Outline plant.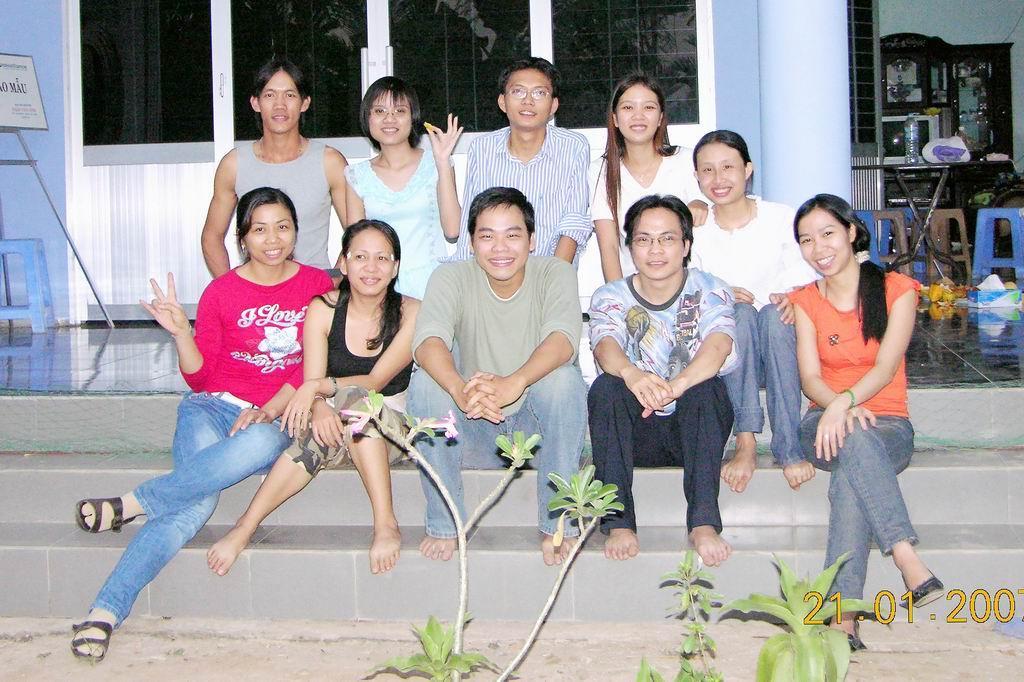
Outline: (715, 547, 885, 681).
